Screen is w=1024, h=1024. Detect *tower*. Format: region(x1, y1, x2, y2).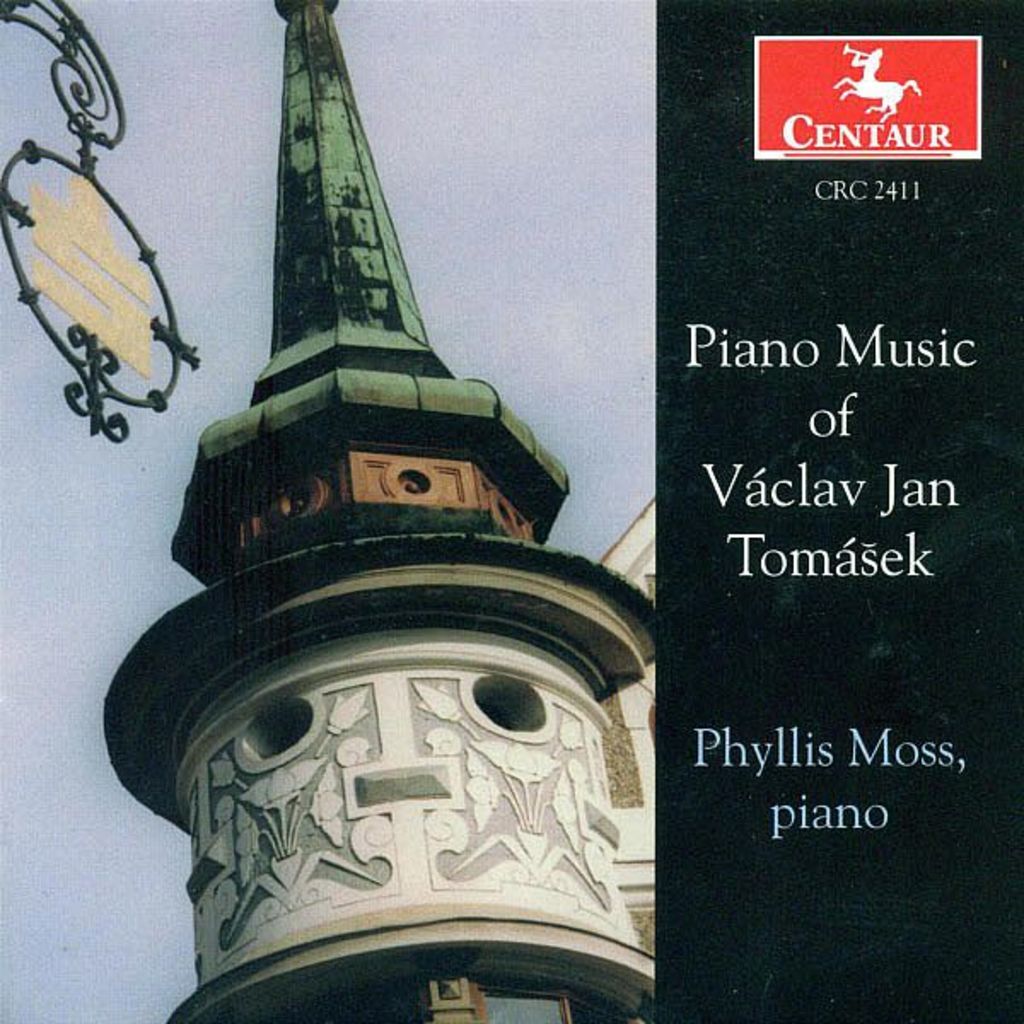
region(102, 0, 657, 1022).
